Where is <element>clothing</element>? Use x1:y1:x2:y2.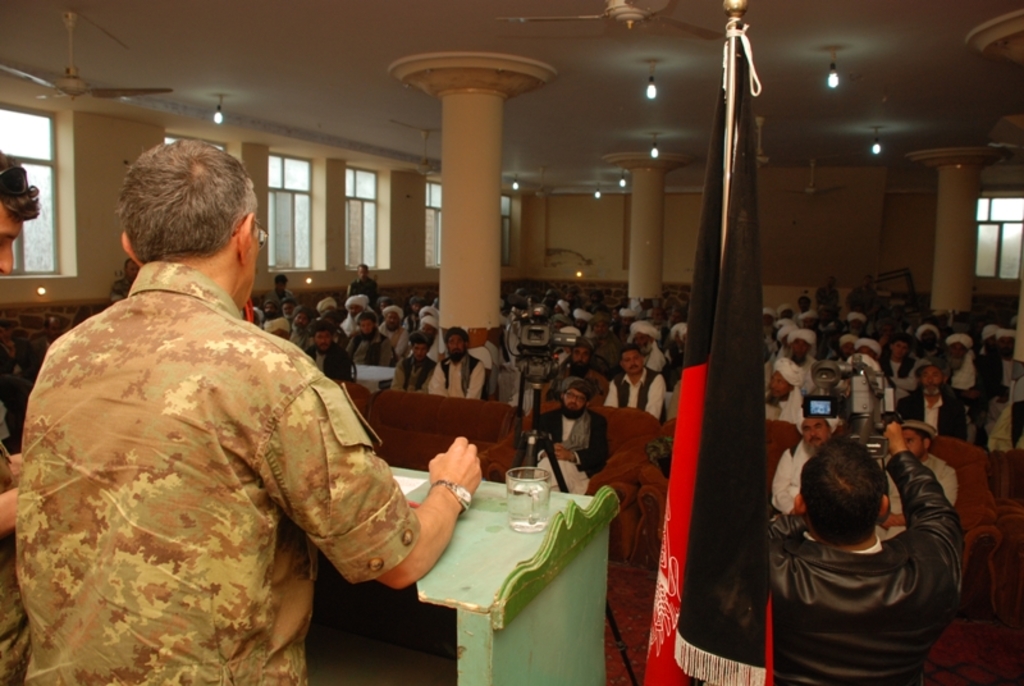
397:340:438:390.
